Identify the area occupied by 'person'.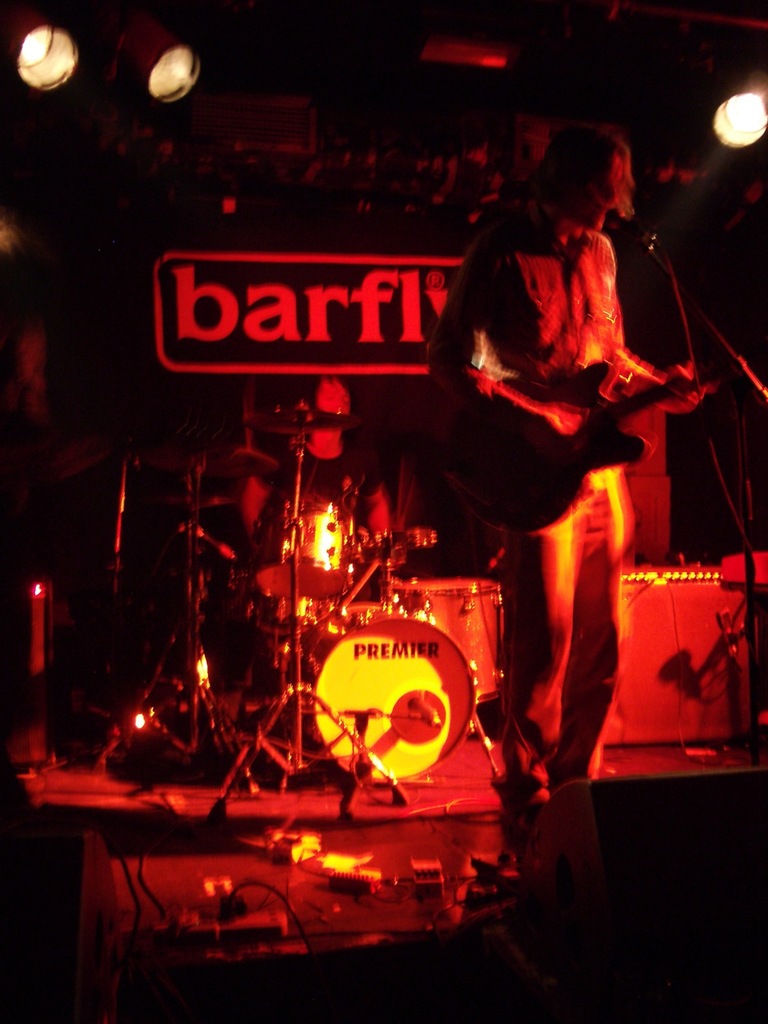
Area: [left=424, top=122, right=703, bottom=810].
